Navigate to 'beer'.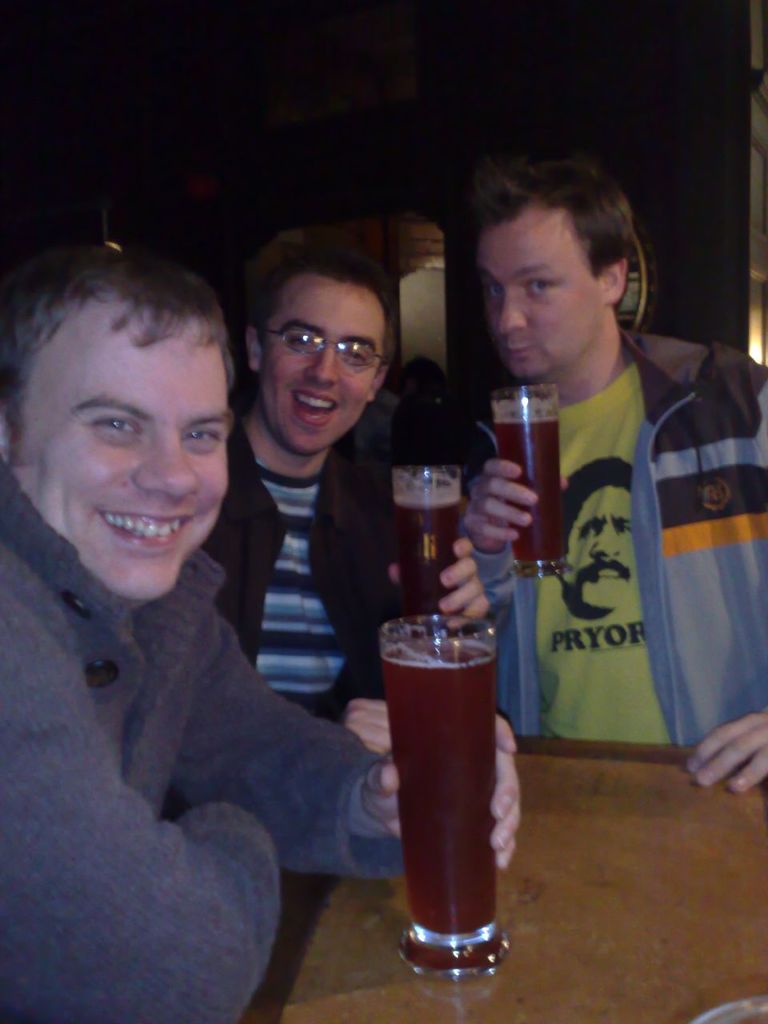
Navigation target: 383,634,490,938.
